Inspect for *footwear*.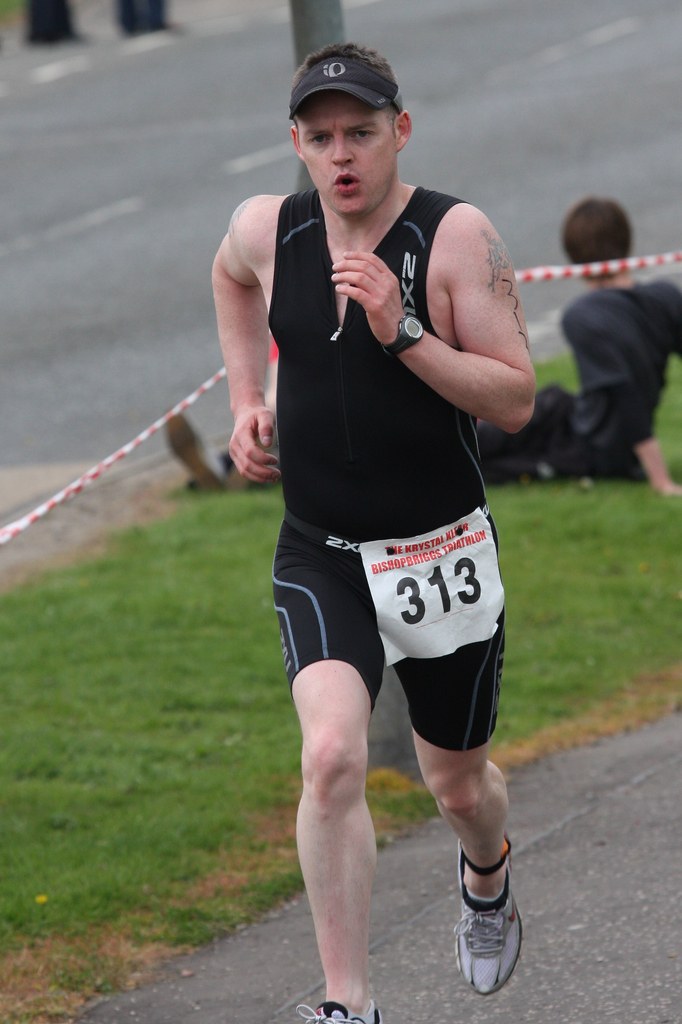
Inspection: (x1=297, y1=1006, x2=384, y2=1023).
